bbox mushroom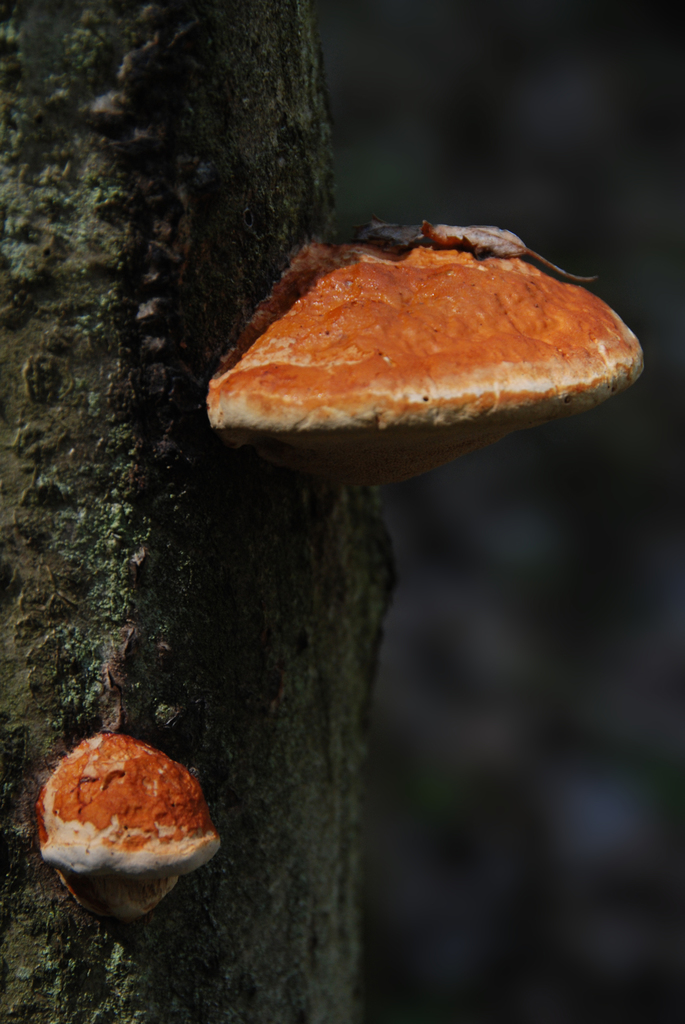
bbox=[38, 732, 221, 914]
